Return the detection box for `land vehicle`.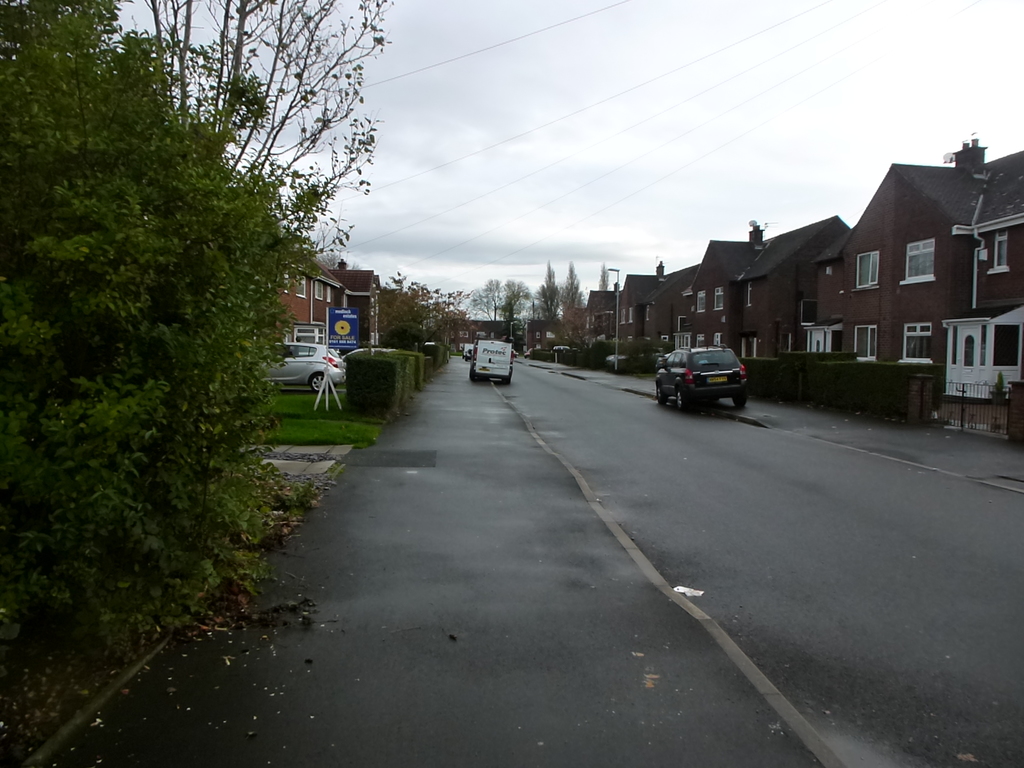
[550, 346, 570, 354].
